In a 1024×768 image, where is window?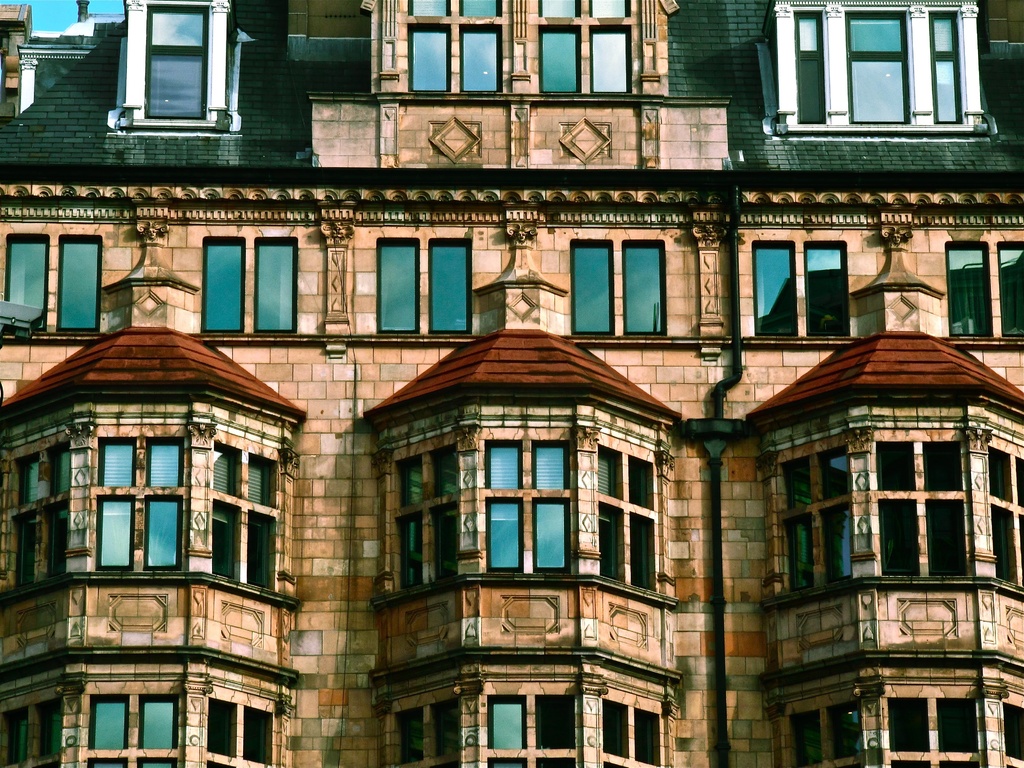
[537, 0, 579, 18].
